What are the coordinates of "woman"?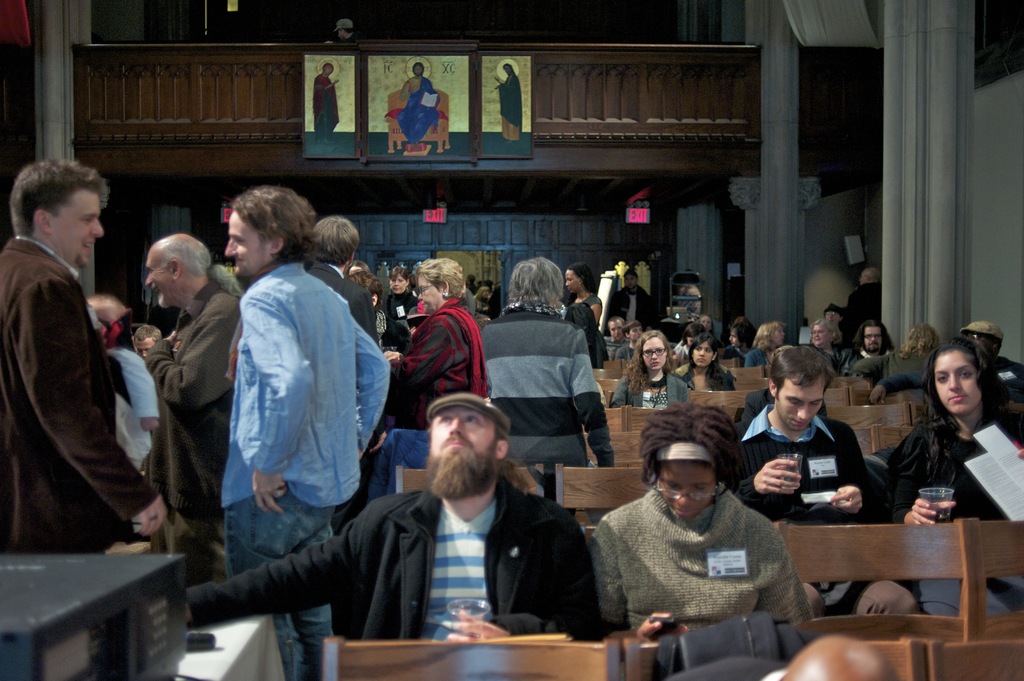
[611, 327, 704, 417].
